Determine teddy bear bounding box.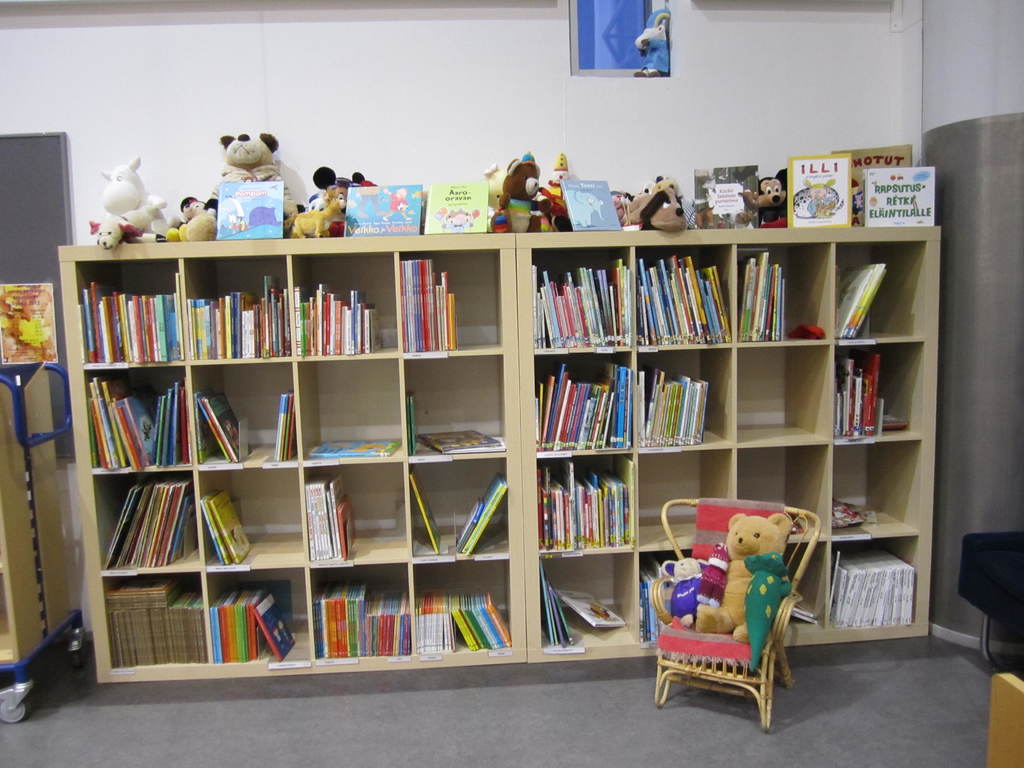
Determined: [488,157,557,236].
